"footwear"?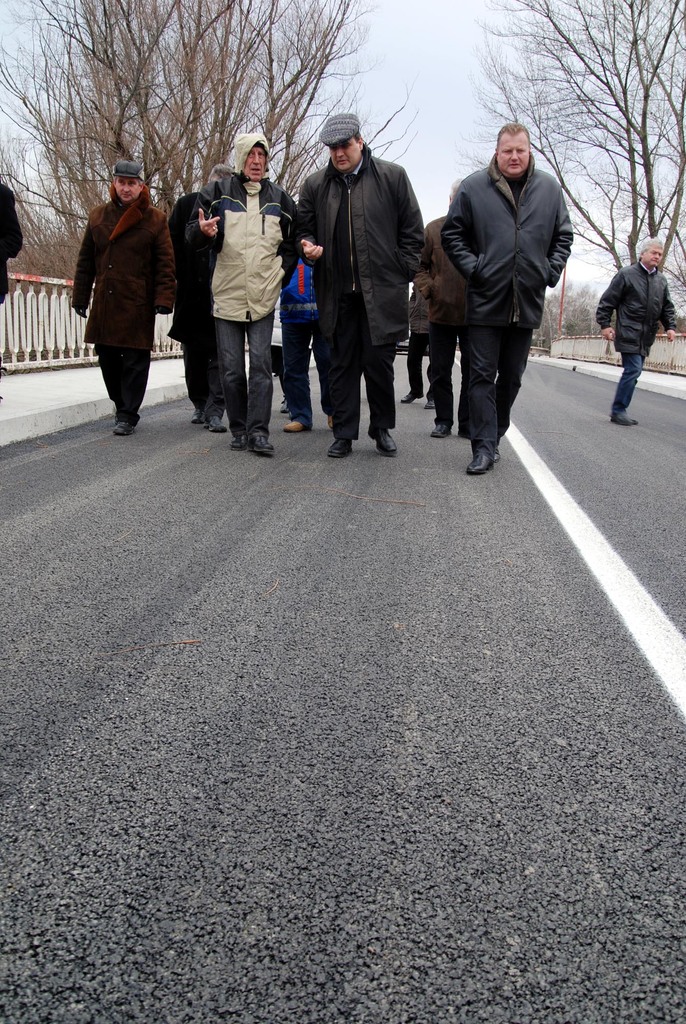
box=[625, 410, 637, 423]
